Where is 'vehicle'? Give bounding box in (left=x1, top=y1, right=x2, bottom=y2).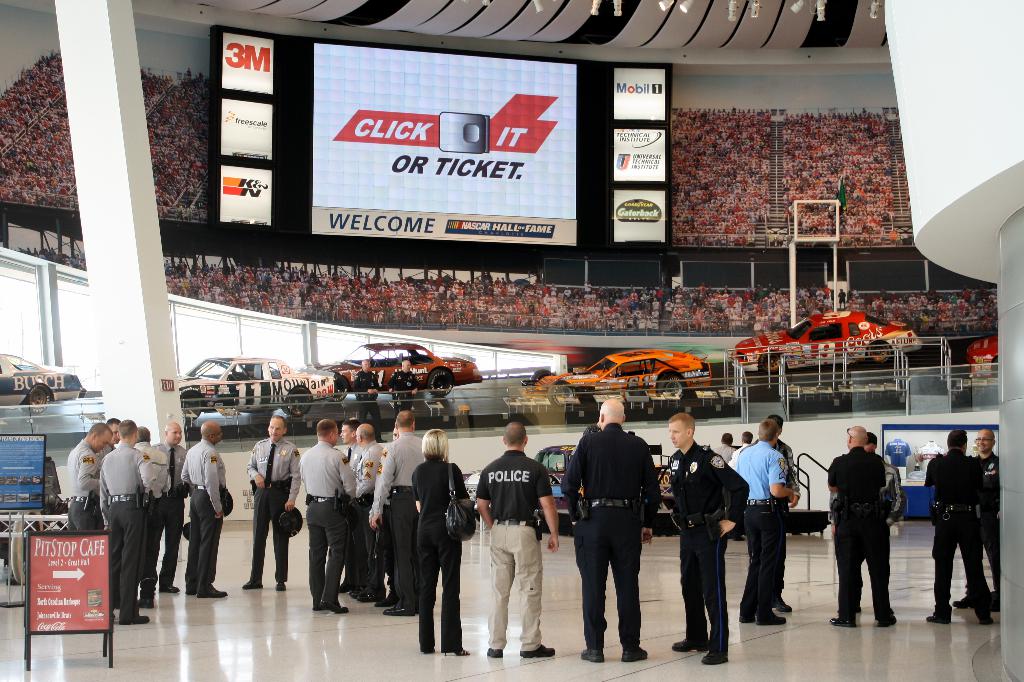
(left=0, top=350, right=79, bottom=414).
